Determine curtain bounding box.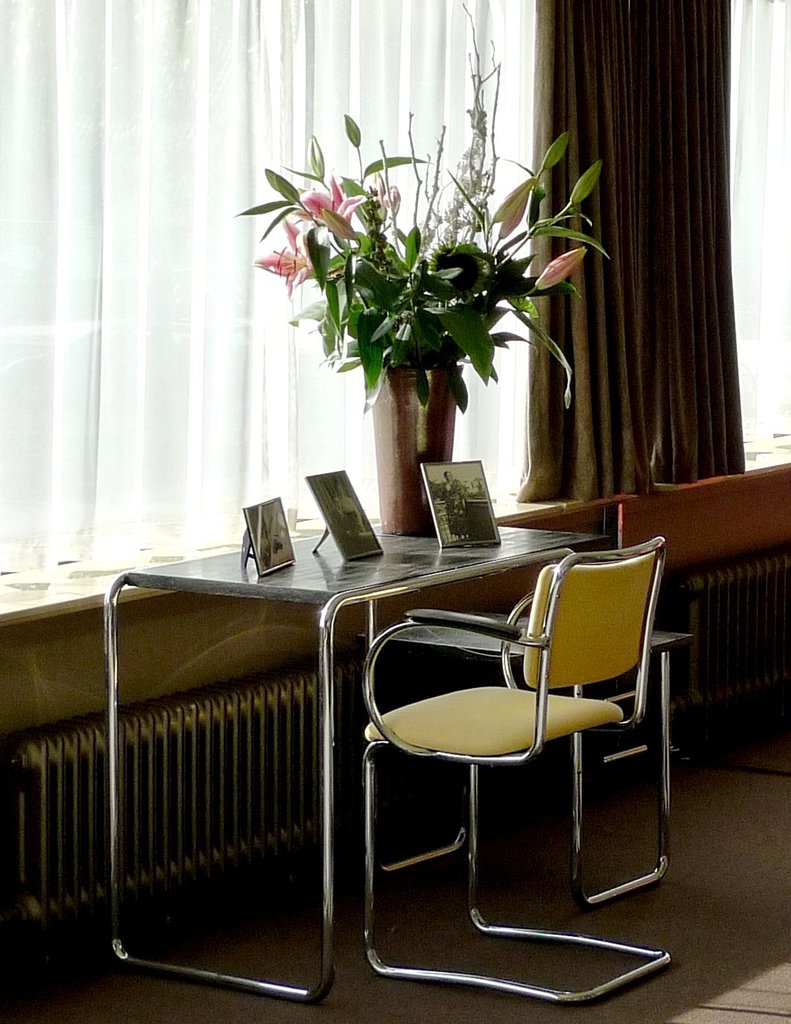
Determined: [x1=524, y1=0, x2=729, y2=483].
